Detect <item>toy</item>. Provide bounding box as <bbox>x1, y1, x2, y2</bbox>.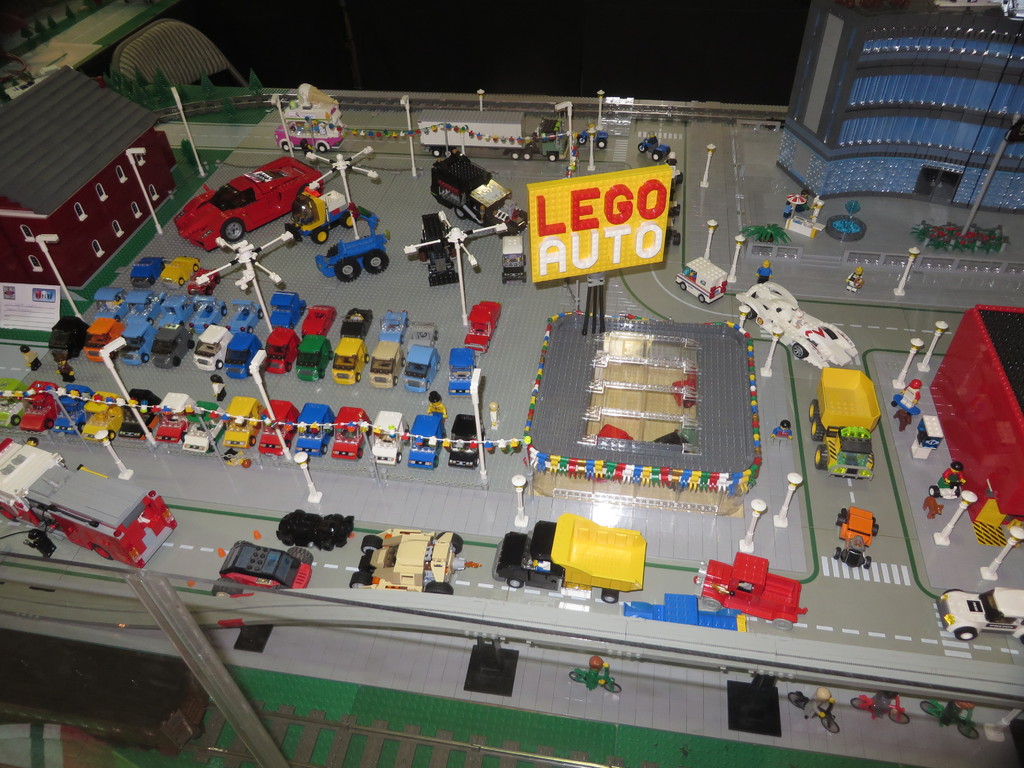
<bbox>284, 188, 357, 245</bbox>.
